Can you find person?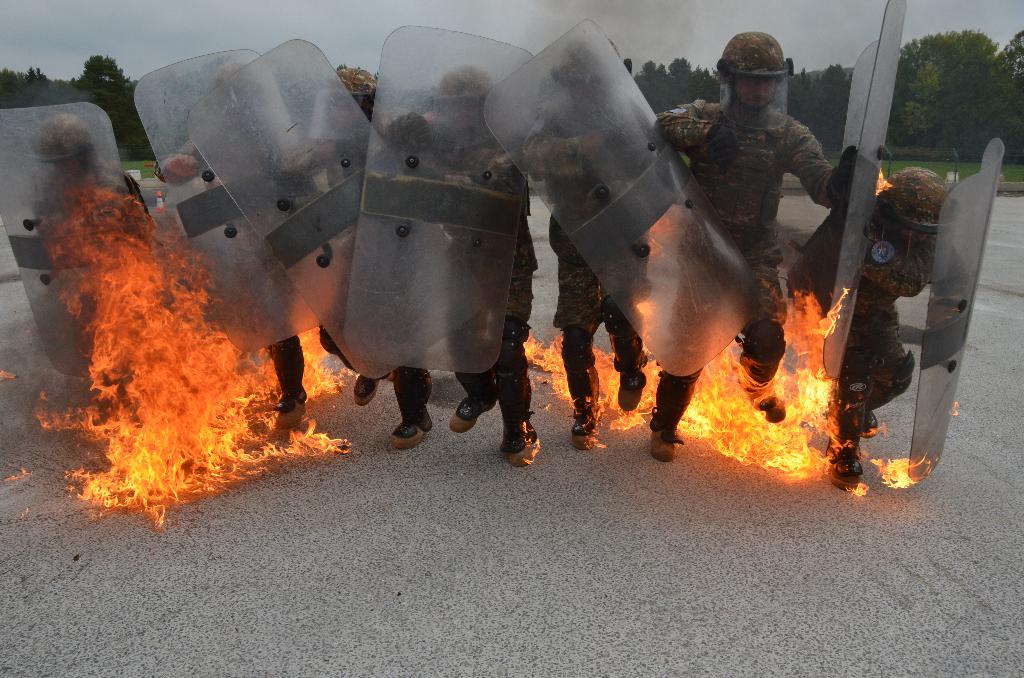
Yes, bounding box: <box>799,186,936,443</box>.
